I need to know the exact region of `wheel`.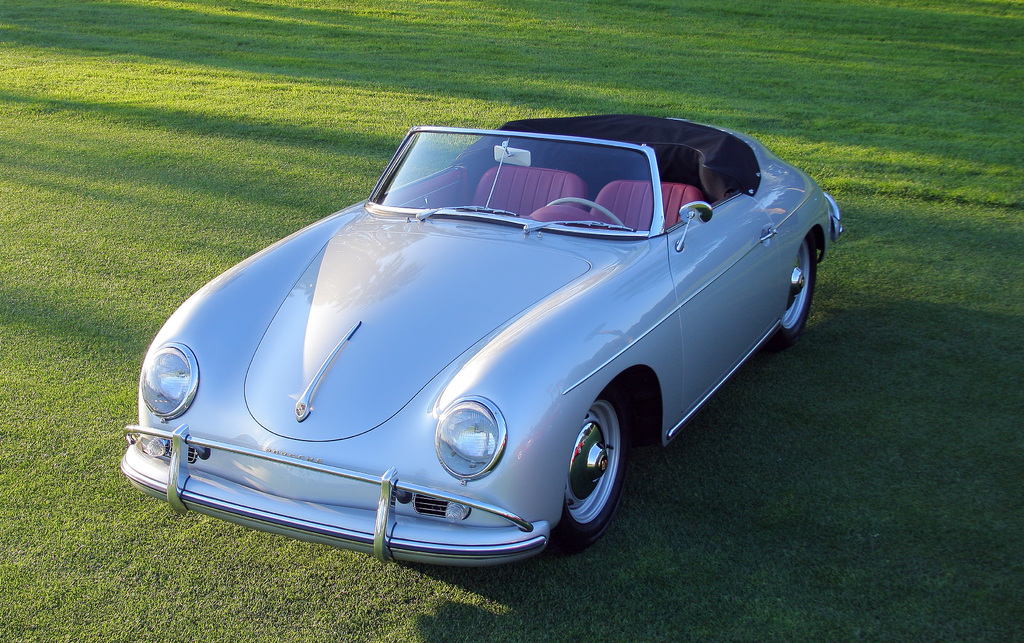
Region: region(541, 196, 623, 228).
